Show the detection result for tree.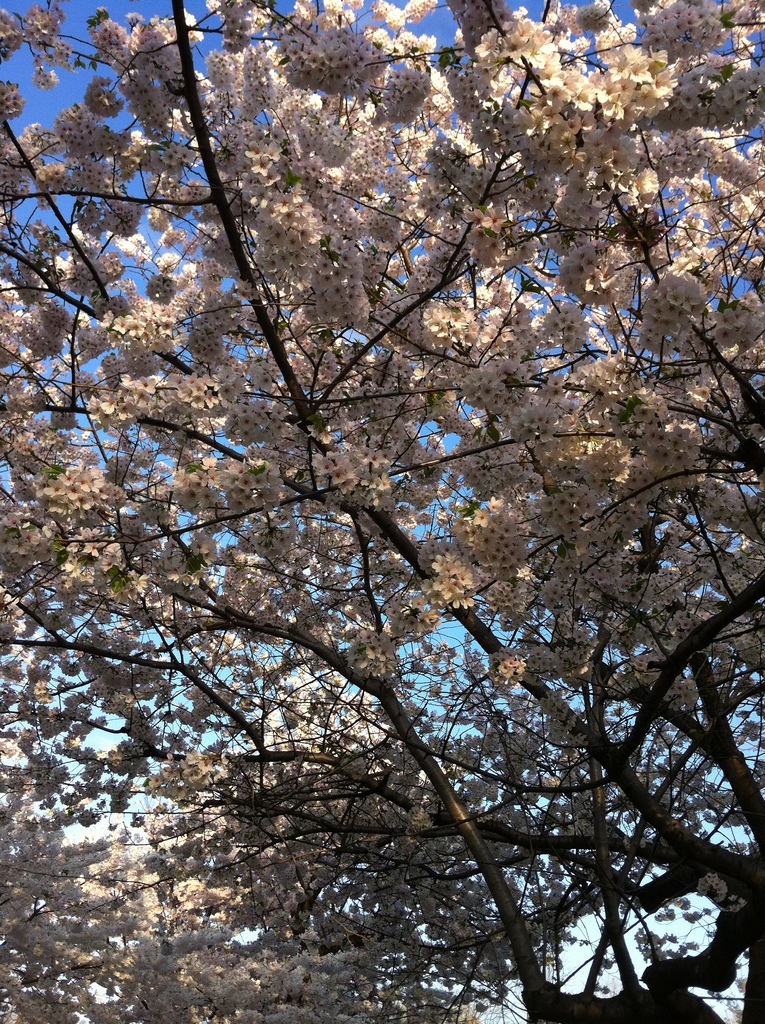
l=49, t=0, r=745, b=993.
